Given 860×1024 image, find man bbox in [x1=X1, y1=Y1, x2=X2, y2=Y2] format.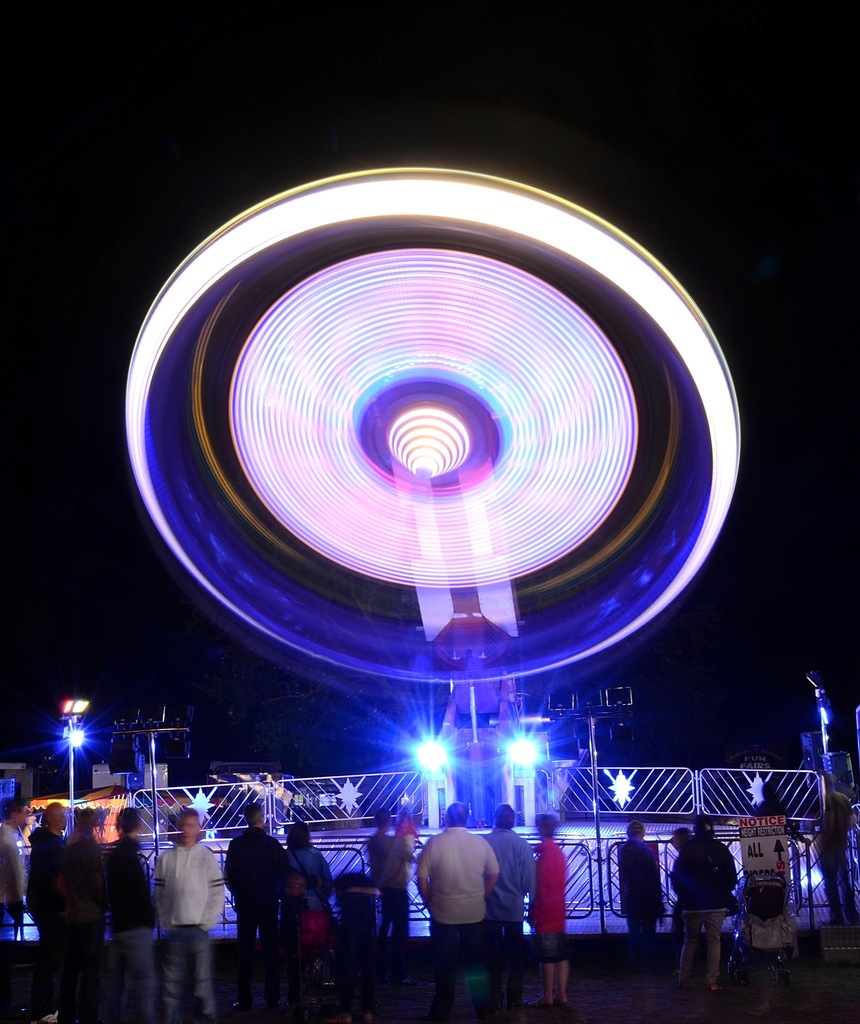
[x1=624, y1=819, x2=661, y2=959].
